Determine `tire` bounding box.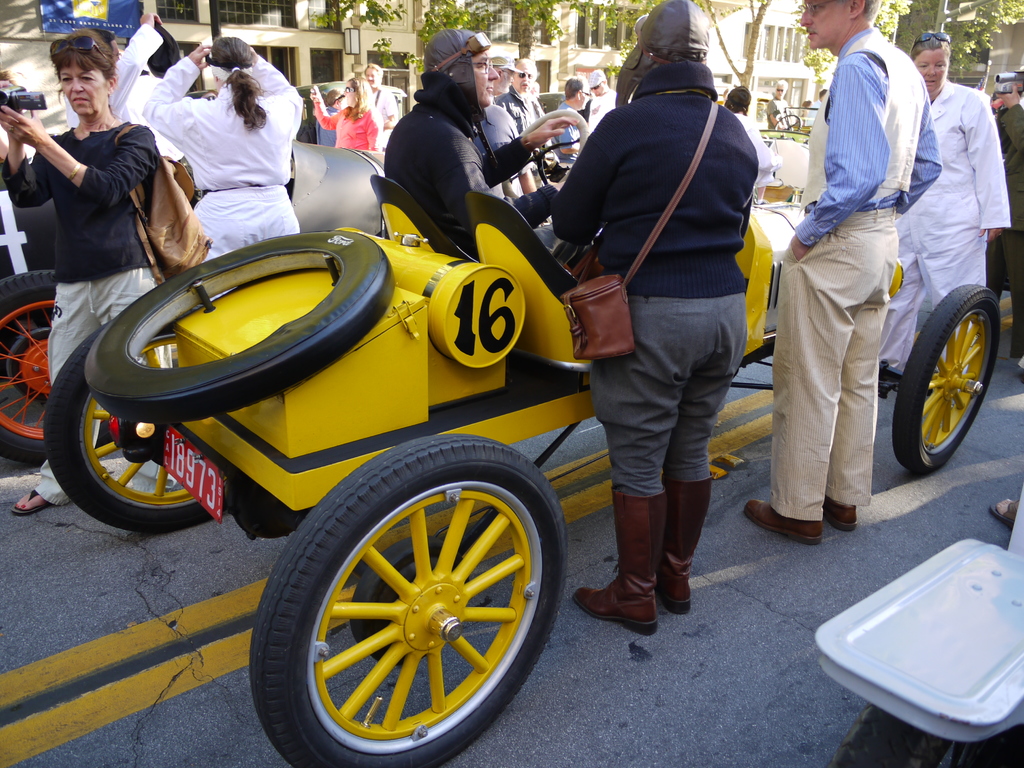
Determined: left=890, top=281, right=1004, bottom=470.
